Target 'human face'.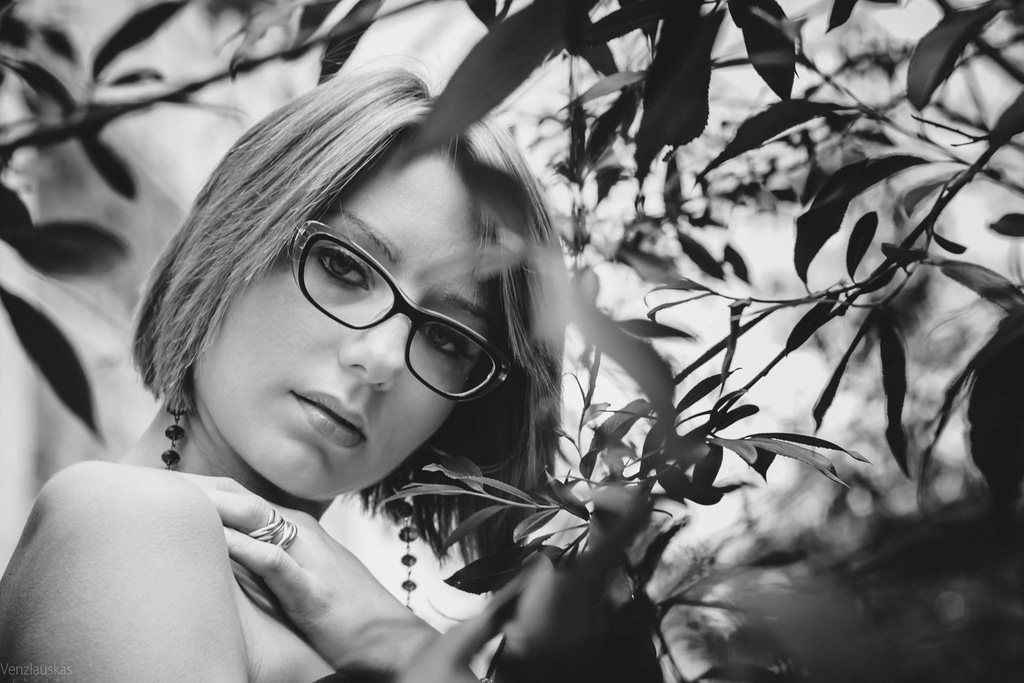
Target region: select_region(193, 157, 493, 496).
